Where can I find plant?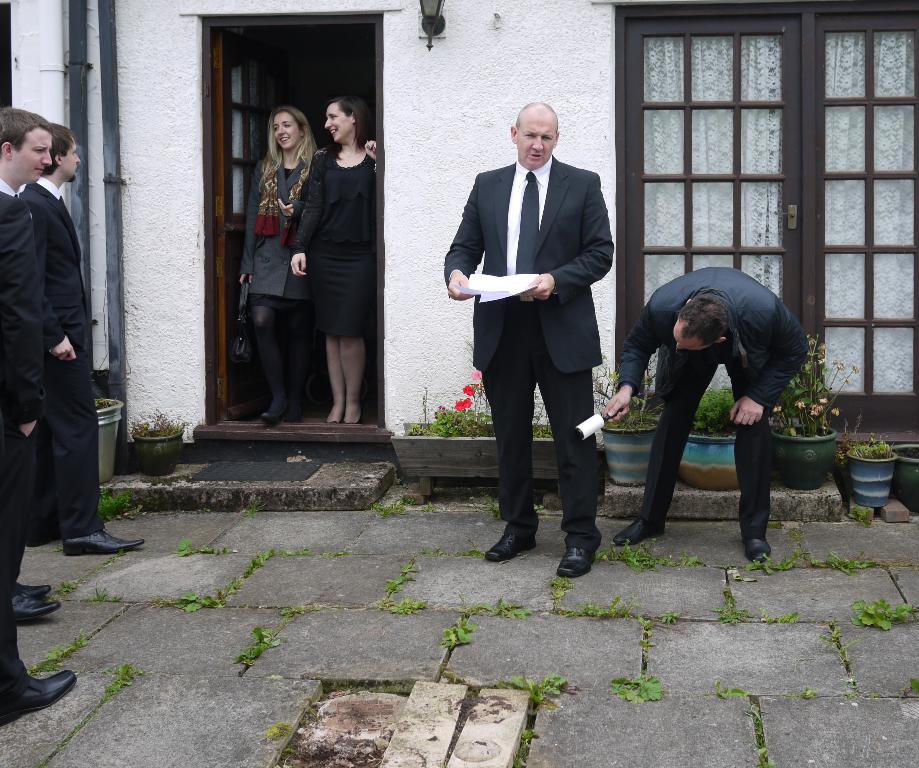
You can find it at region(373, 558, 434, 612).
